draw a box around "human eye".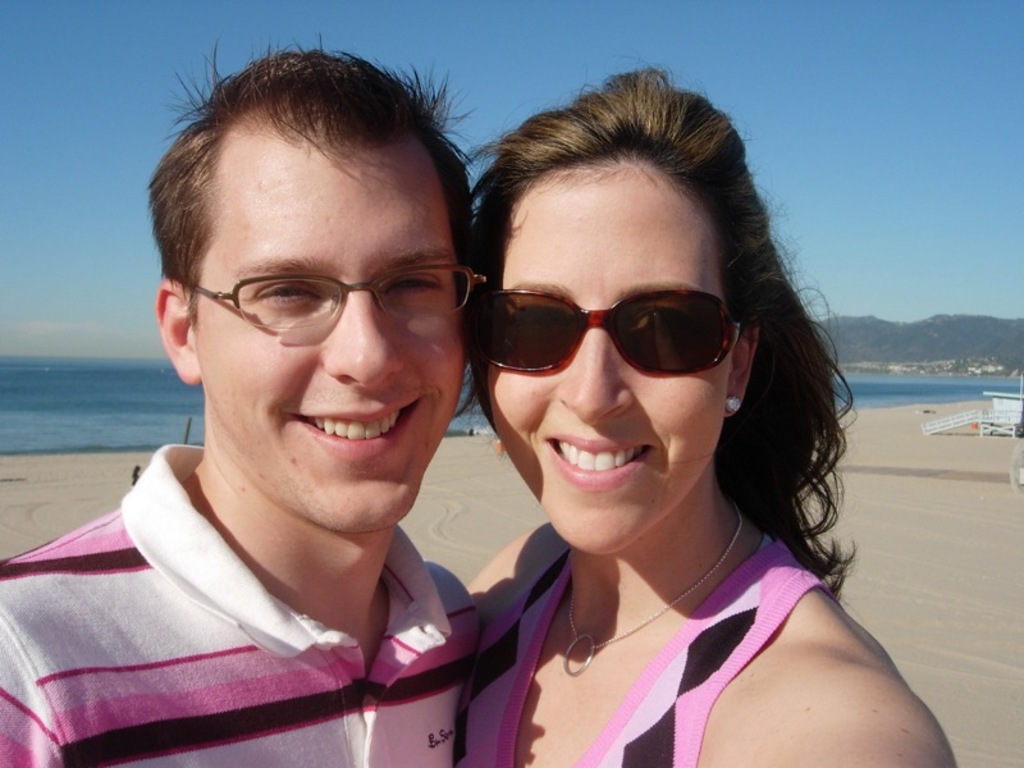
bbox=[376, 257, 449, 297].
